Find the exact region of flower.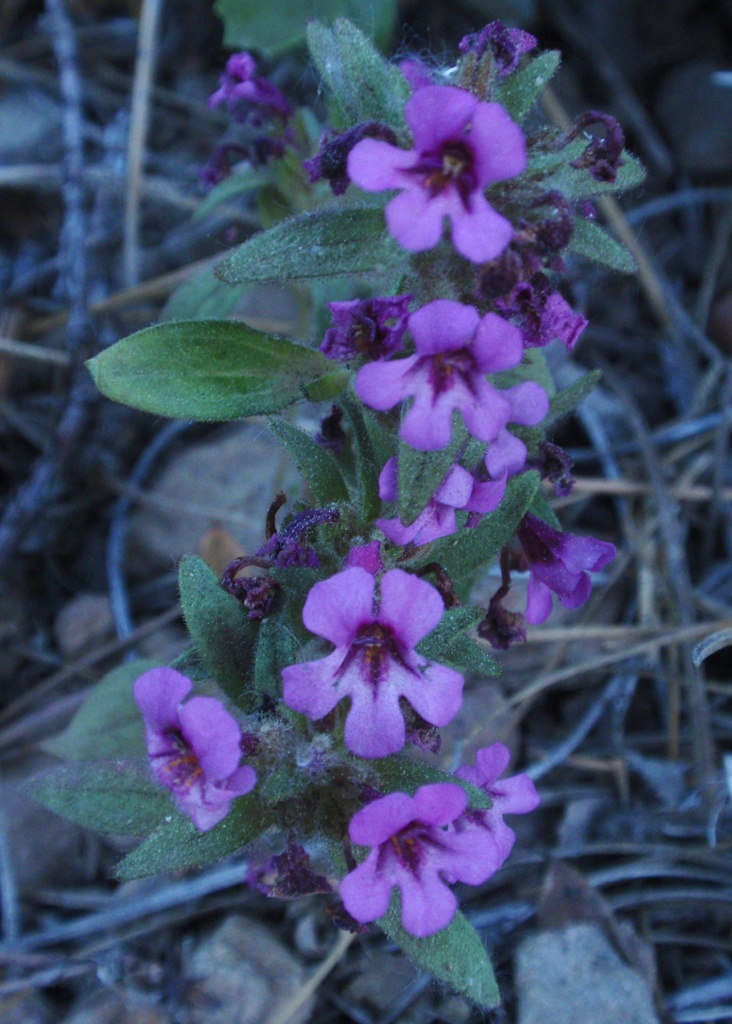
Exact region: {"x1": 341, "y1": 77, "x2": 532, "y2": 259}.
